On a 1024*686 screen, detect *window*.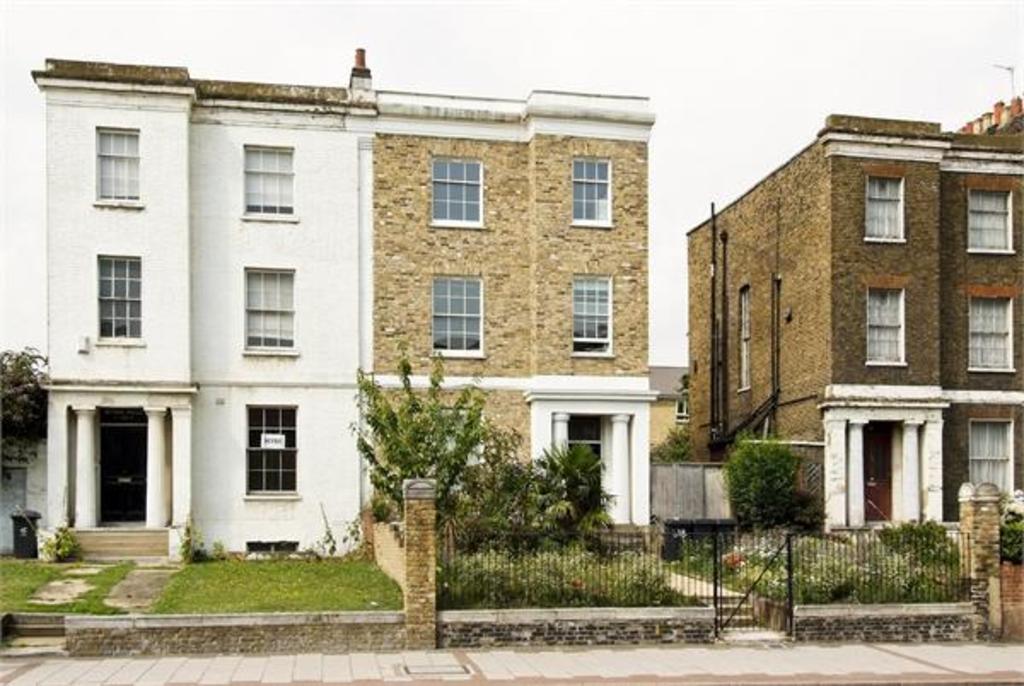
box=[969, 425, 1017, 497].
